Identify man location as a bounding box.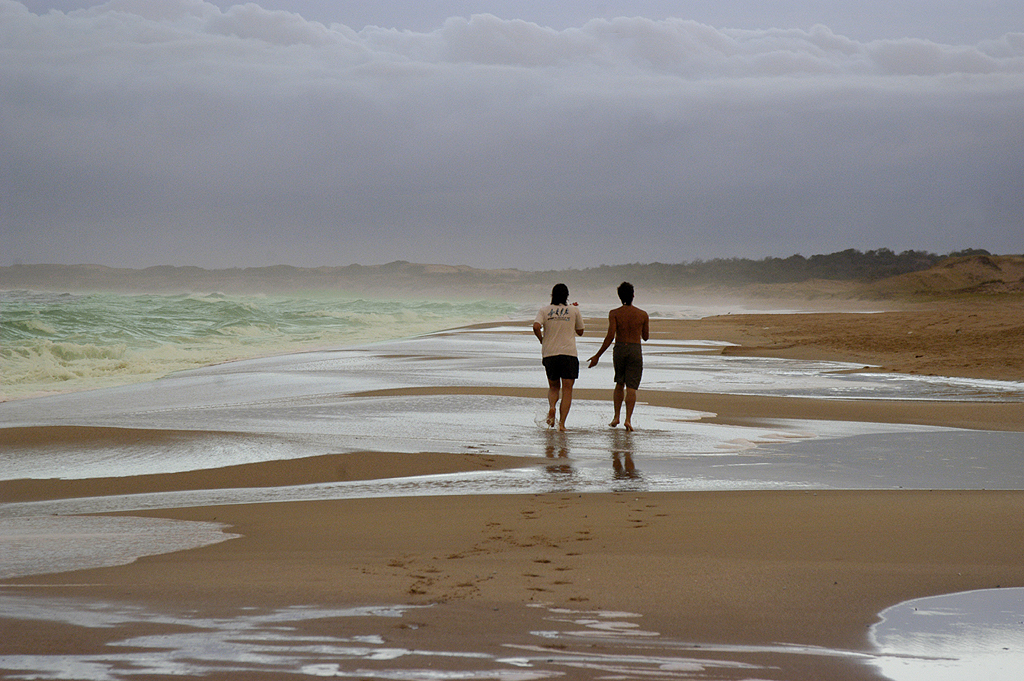
(584,289,661,429).
